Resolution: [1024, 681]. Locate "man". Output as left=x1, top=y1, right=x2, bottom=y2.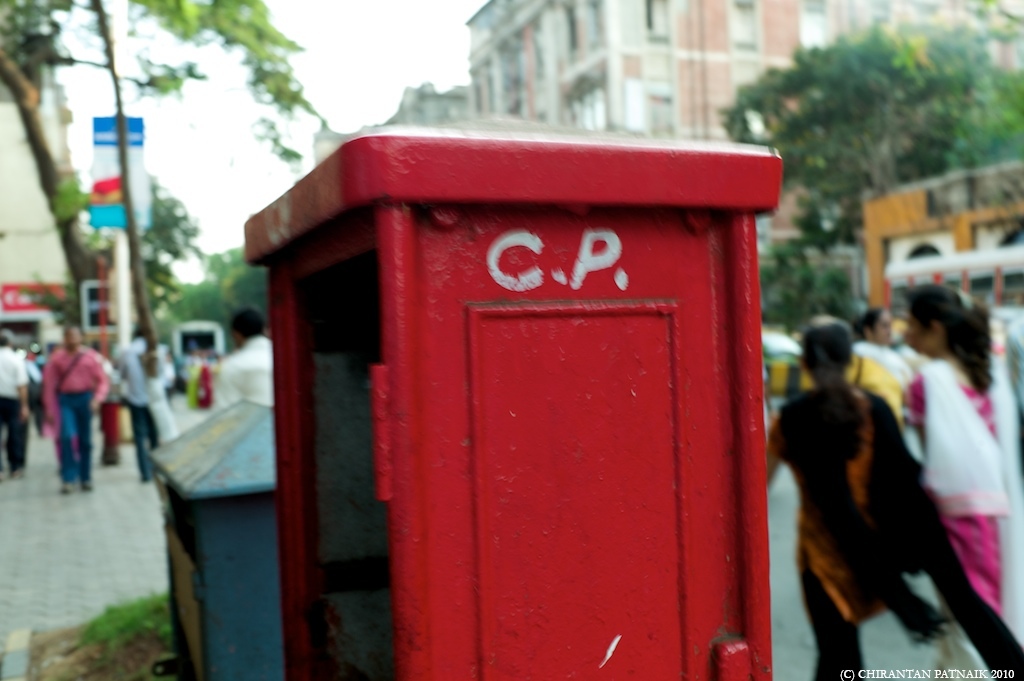
left=119, top=320, right=173, bottom=473.
